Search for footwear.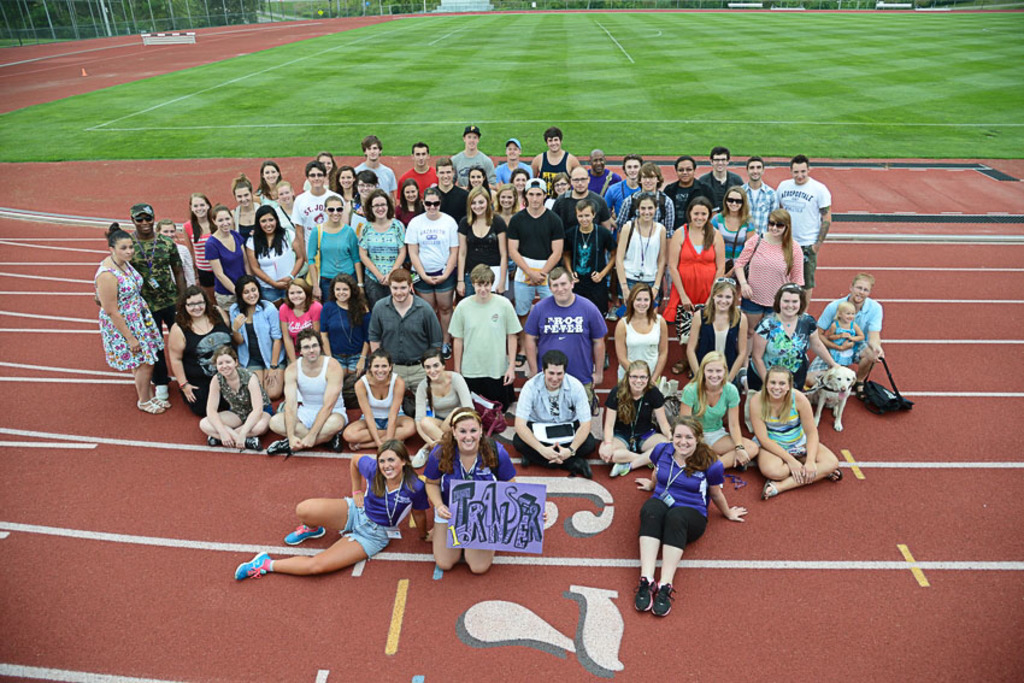
Found at select_region(573, 453, 595, 478).
